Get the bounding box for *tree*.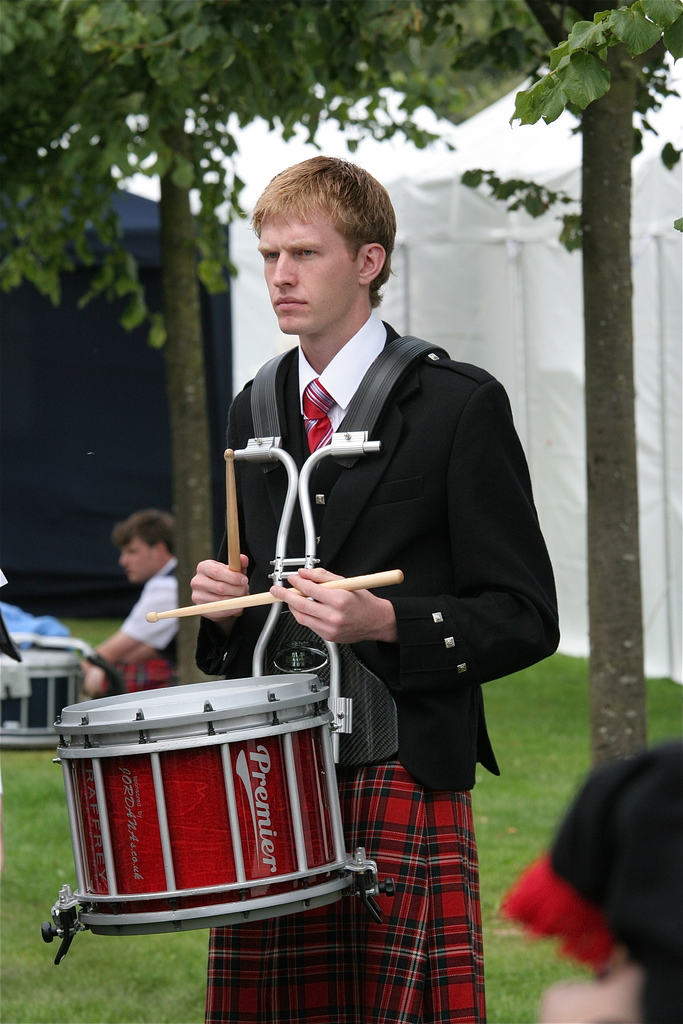
<box>521,0,682,777</box>.
